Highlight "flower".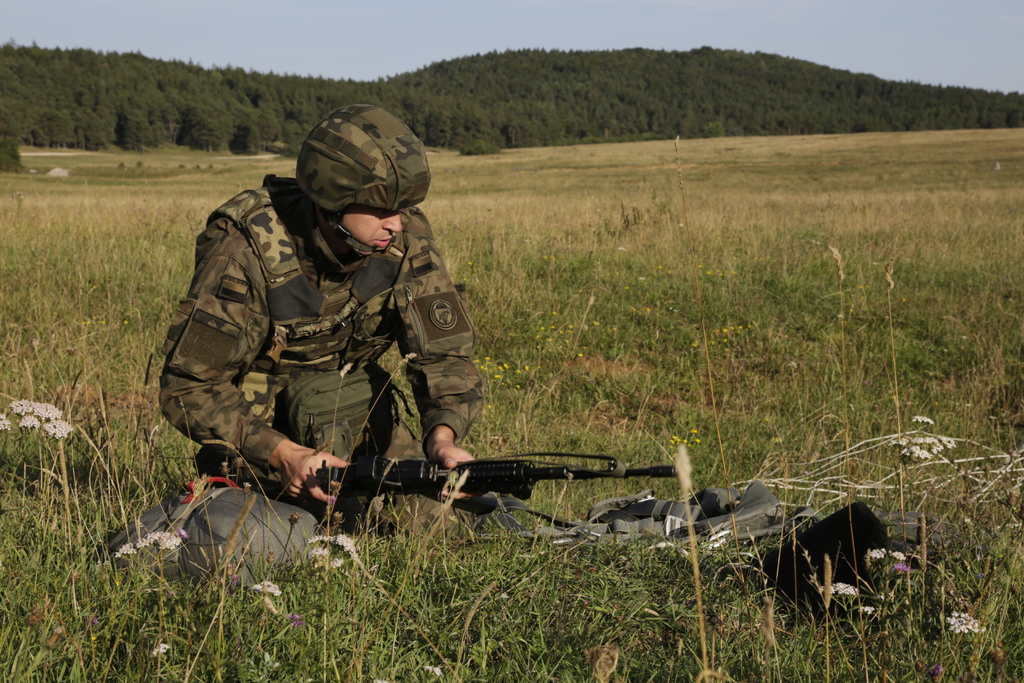
Highlighted region: box=[816, 579, 859, 598].
